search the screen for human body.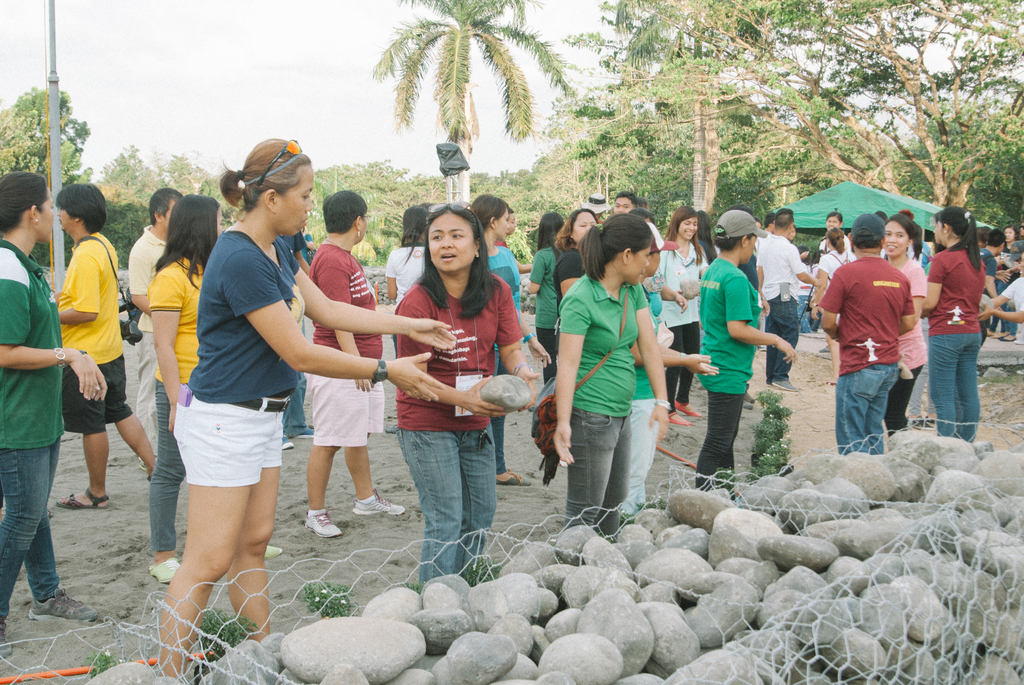
Found at rect(824, 255, 917, 453).
